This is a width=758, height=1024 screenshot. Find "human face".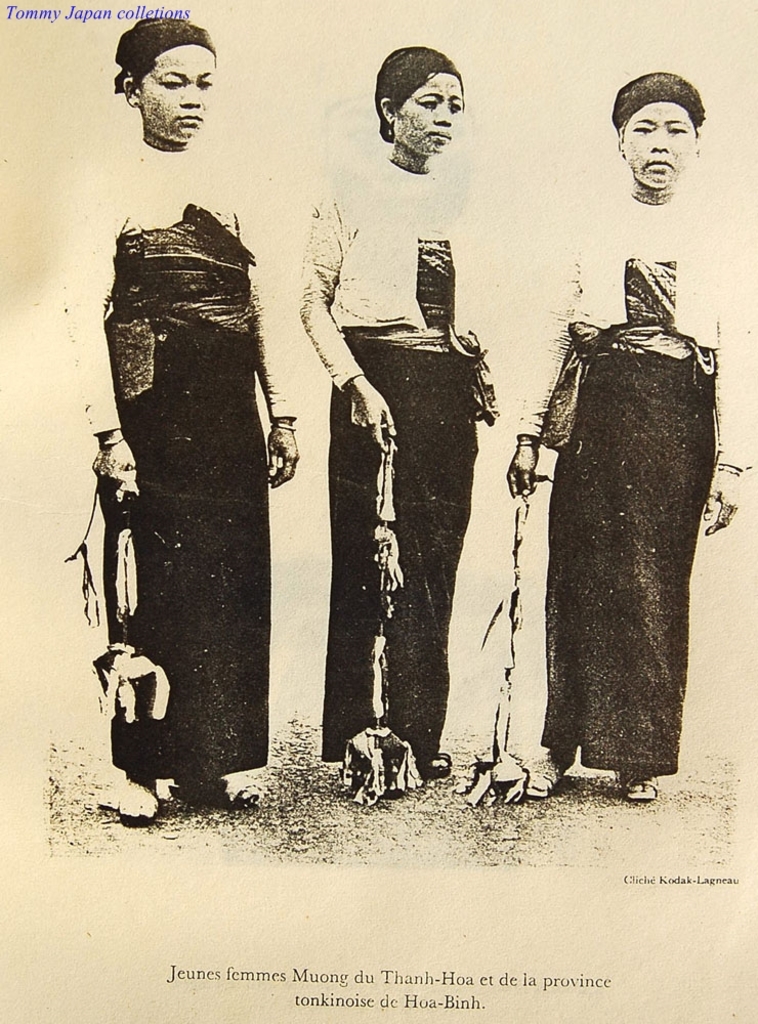
Bounding box: (399,70,467,156).
